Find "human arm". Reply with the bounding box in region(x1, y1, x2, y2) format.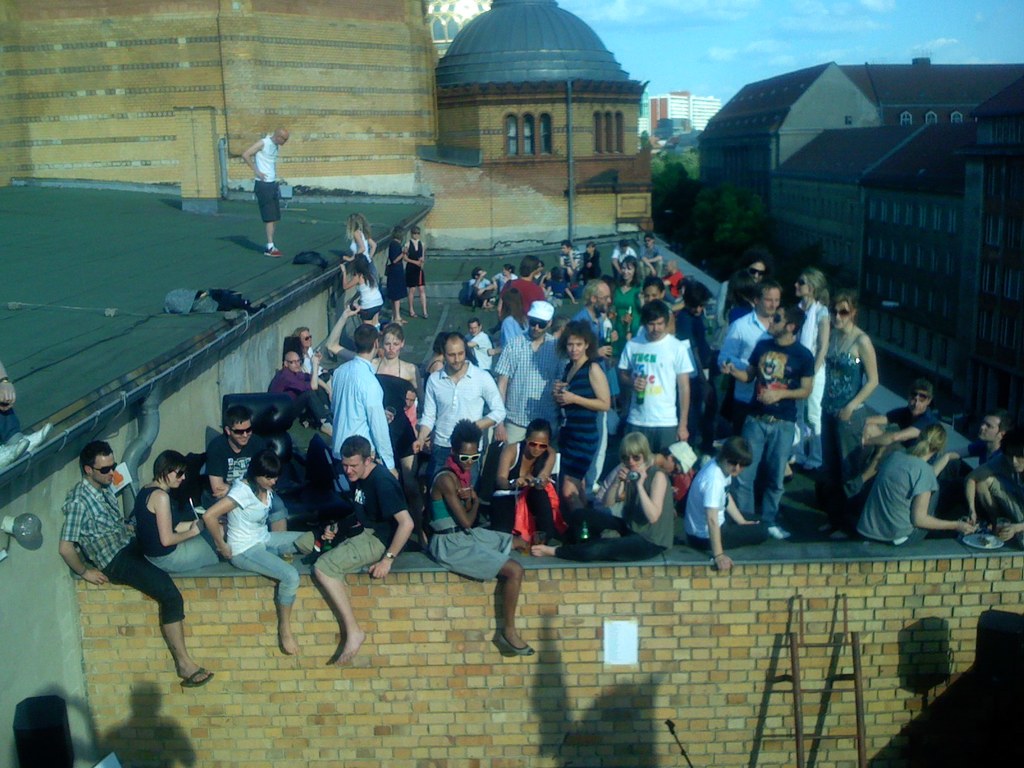
region(275, 355, 320, 396).
